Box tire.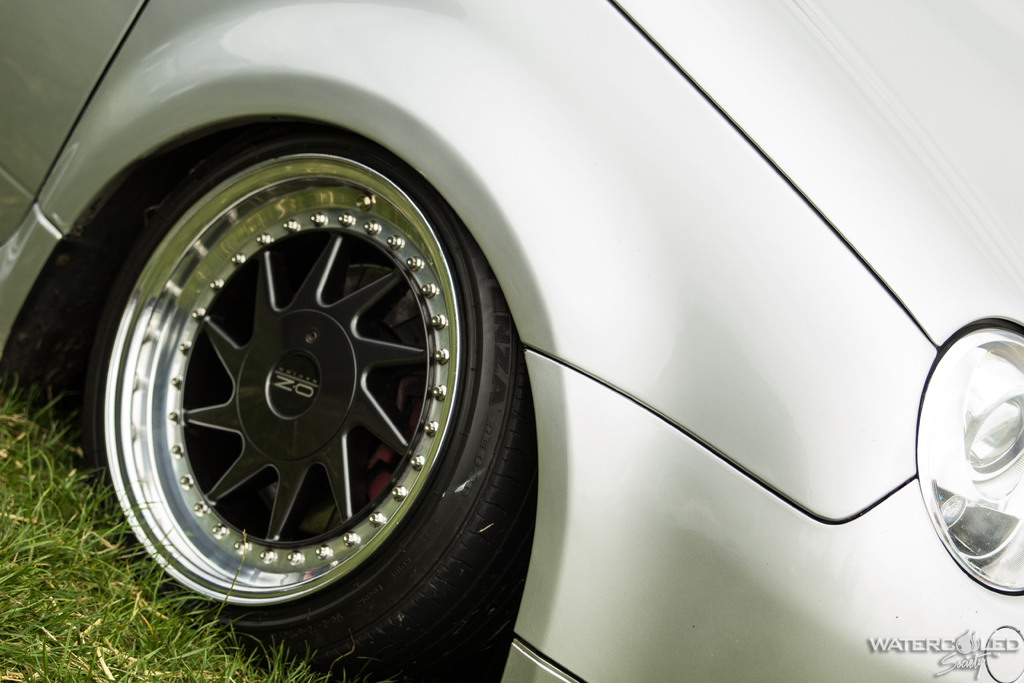
locate(72, 120, 540, 675).
